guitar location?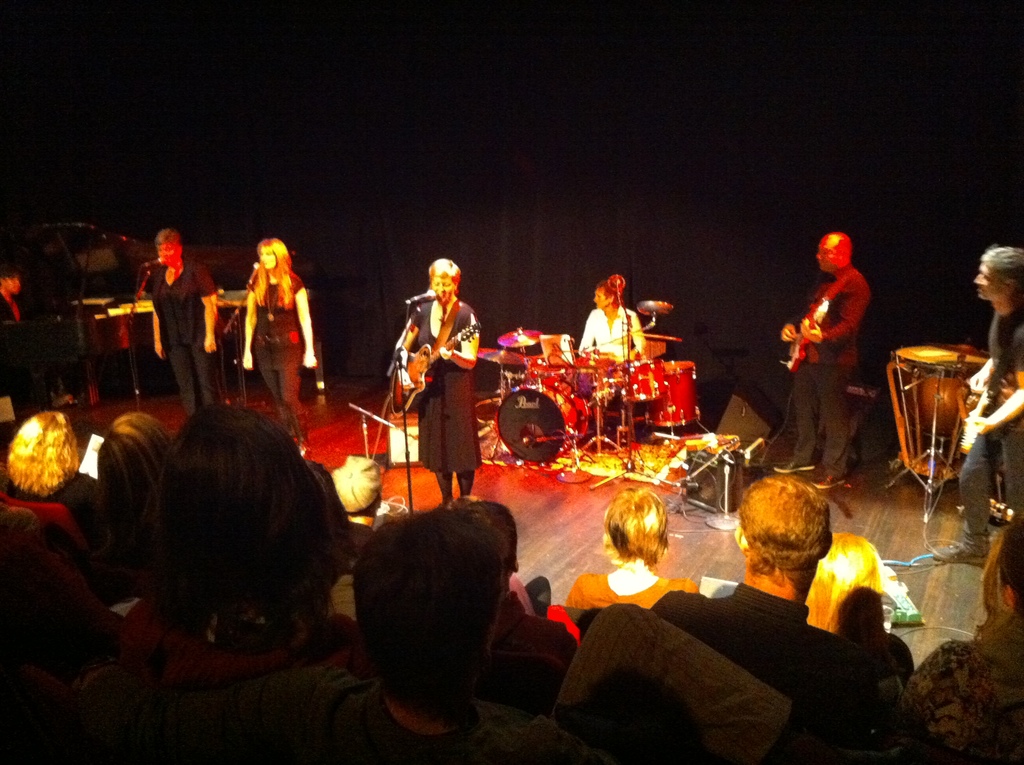
BBox(390, 316, 485, 420)
